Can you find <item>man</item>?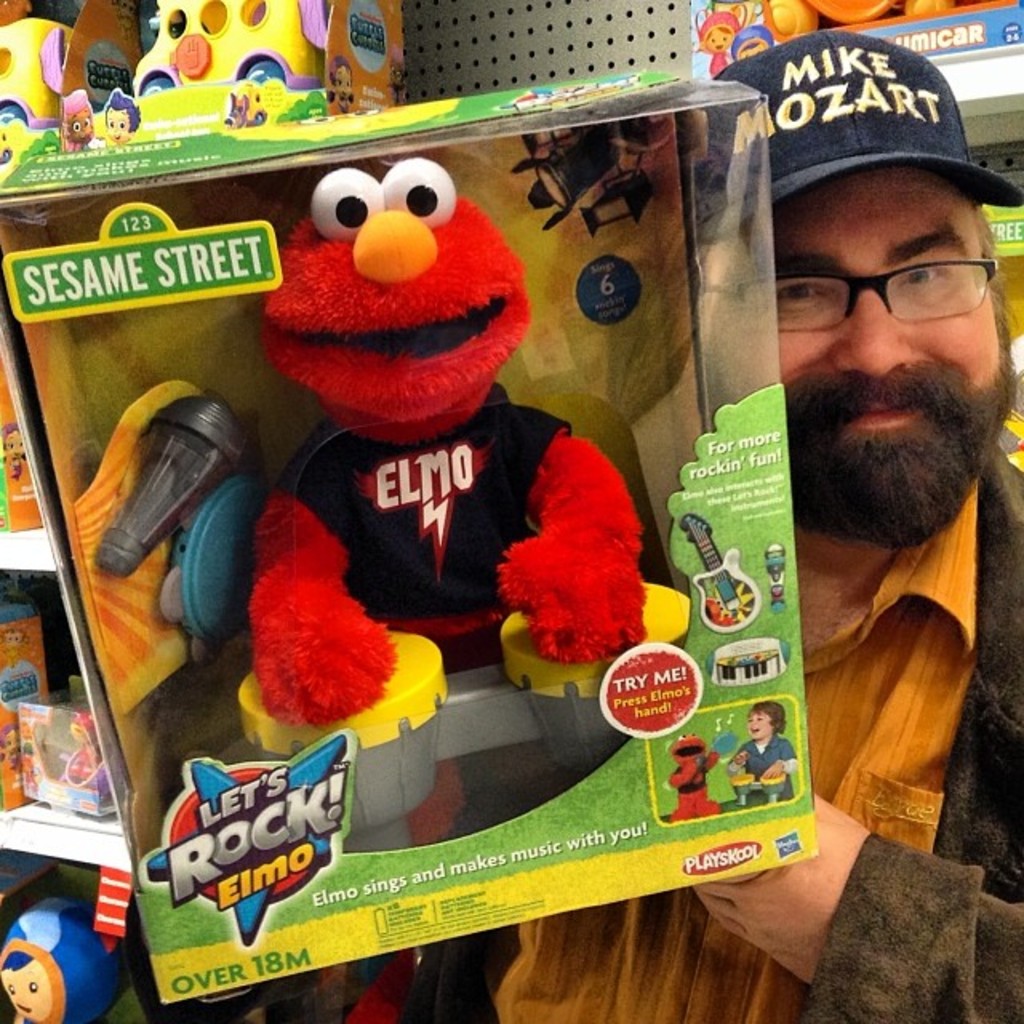
Yes, bounding box: l=118, t=30, r=1022, b=1019.
